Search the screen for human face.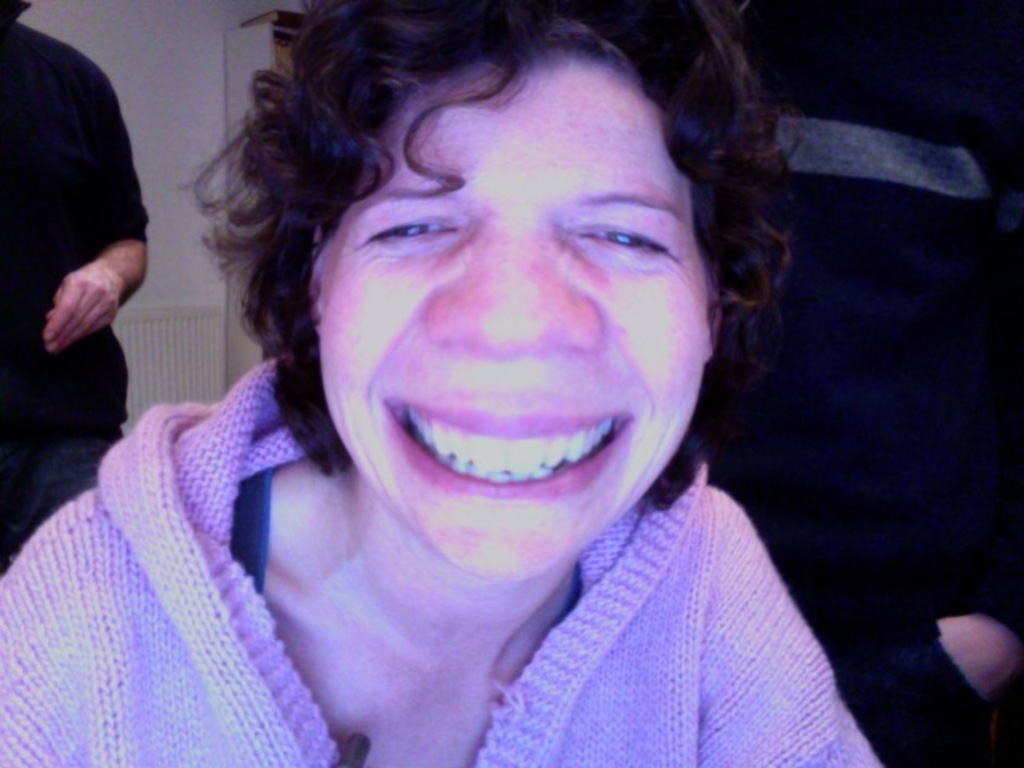
Found at x1=315, y1=64, x2=710, y2=581.
